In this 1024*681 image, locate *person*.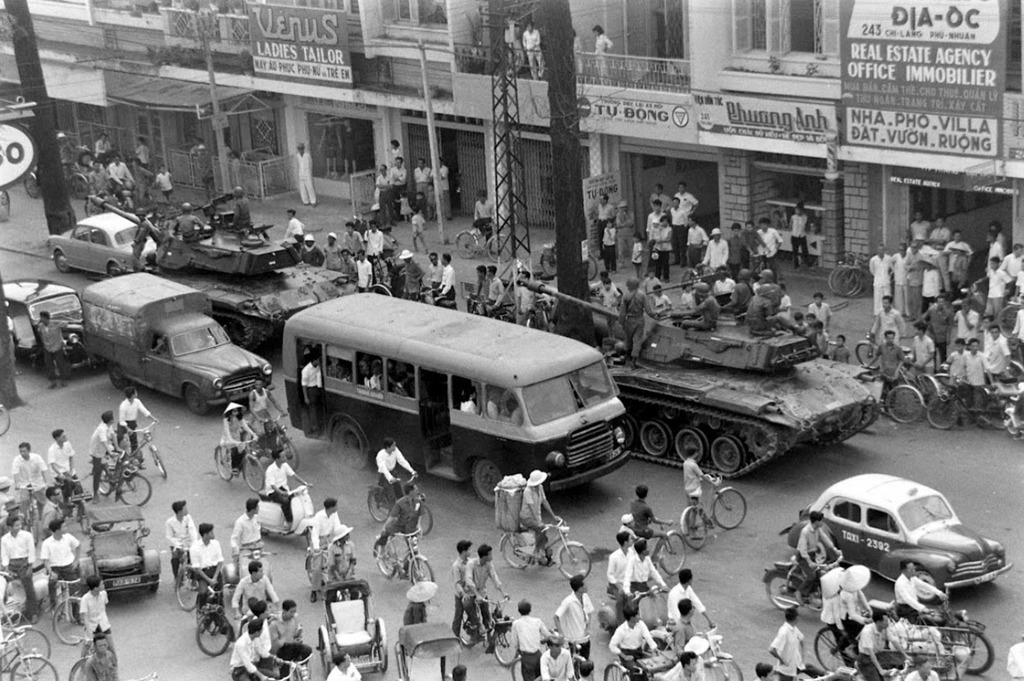
Bounding box: 623,539,668,607.
